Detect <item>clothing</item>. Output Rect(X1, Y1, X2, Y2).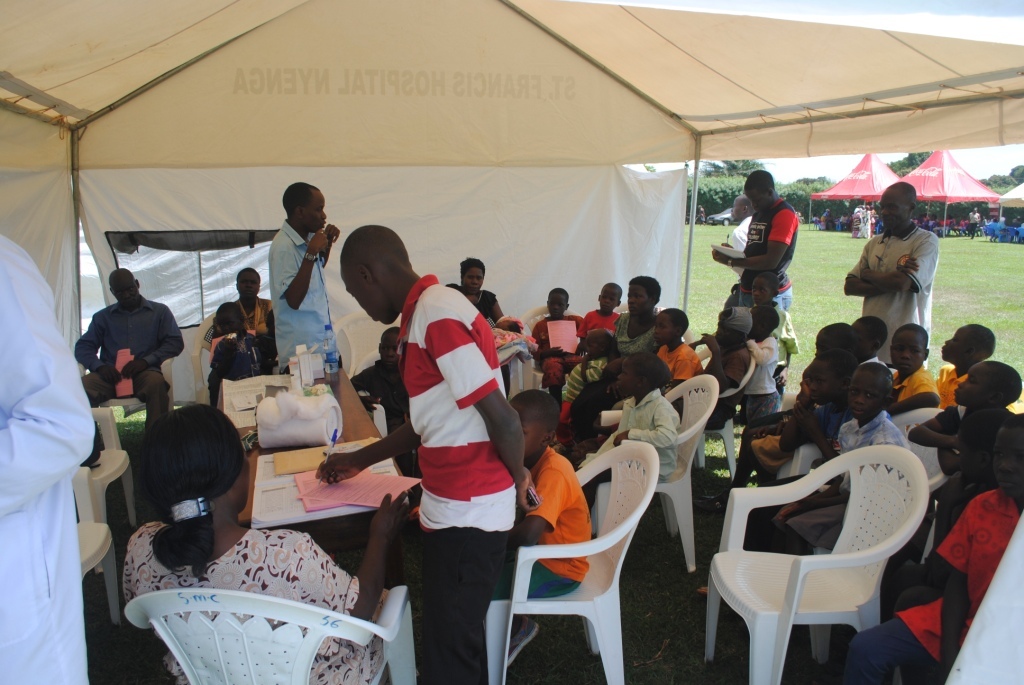
Rect(614, 304, 650, 352).
